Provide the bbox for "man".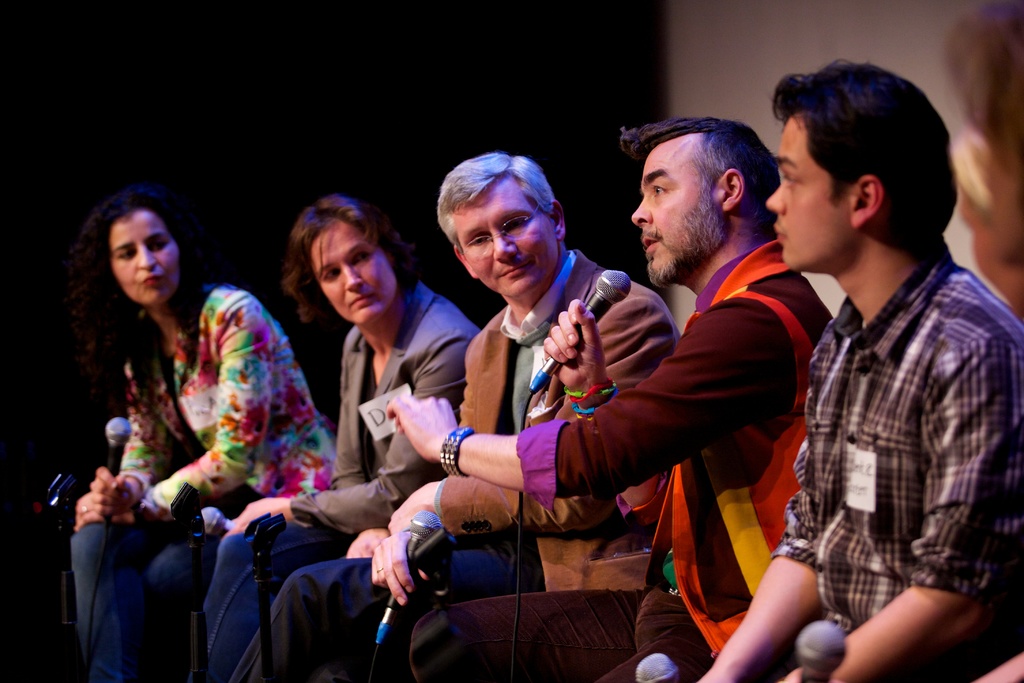
pyautogui.locateOnScreen(387, 115, 833, 682).
